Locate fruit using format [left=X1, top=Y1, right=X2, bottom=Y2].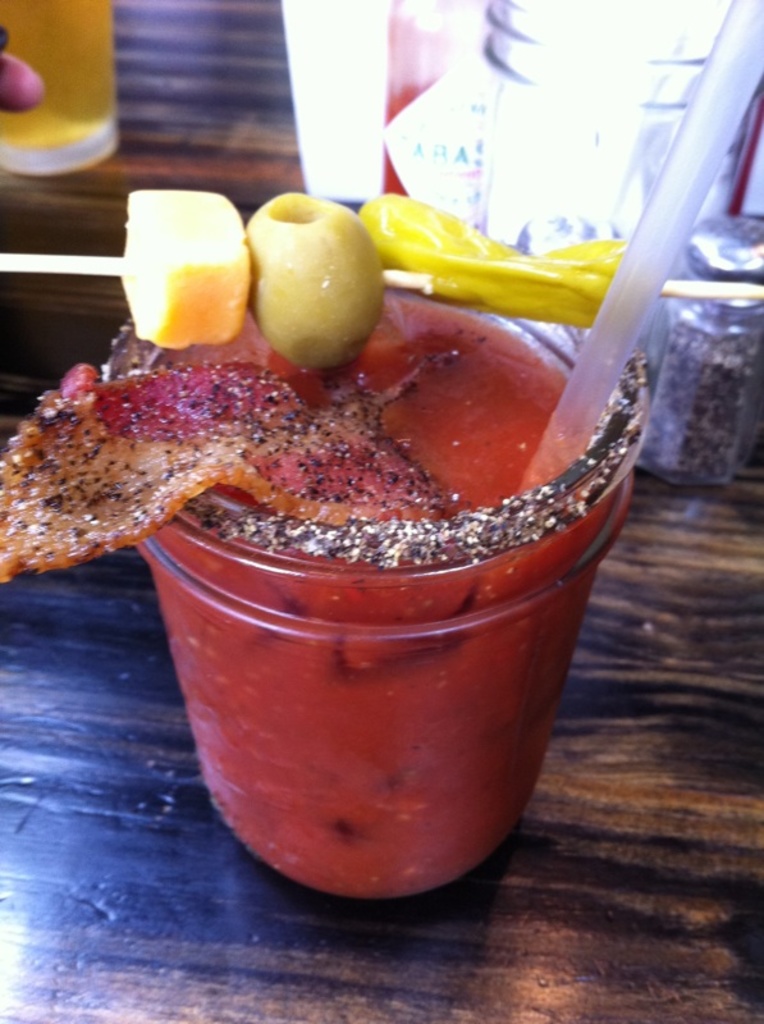
[left=248, top=188, right=386, bottom=370].
